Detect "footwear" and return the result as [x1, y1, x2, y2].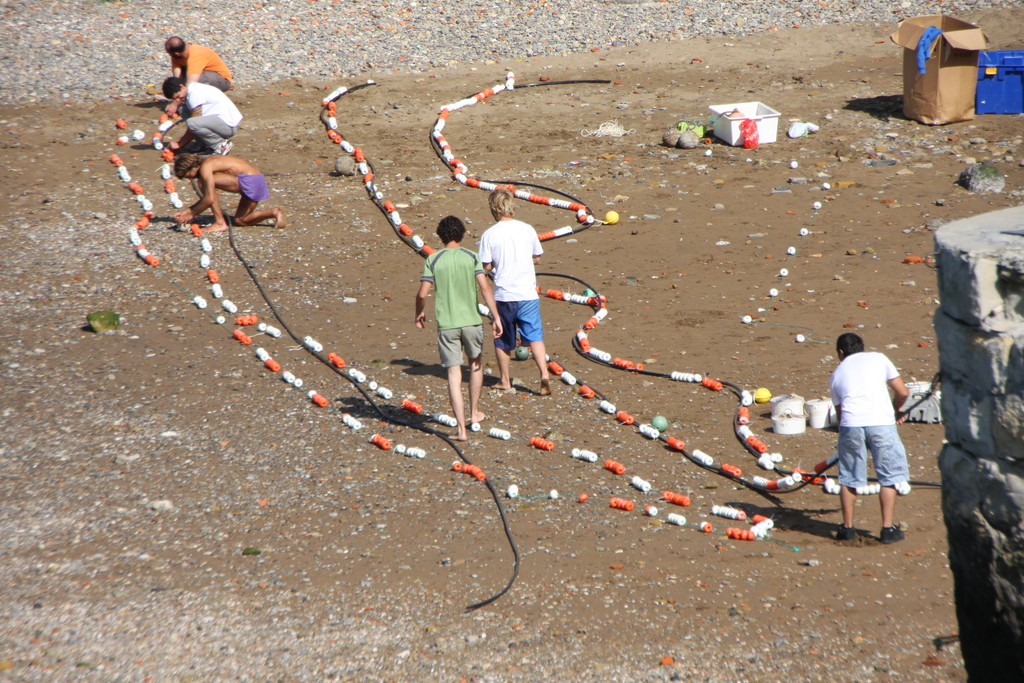
[213, 140, 234, 156].
